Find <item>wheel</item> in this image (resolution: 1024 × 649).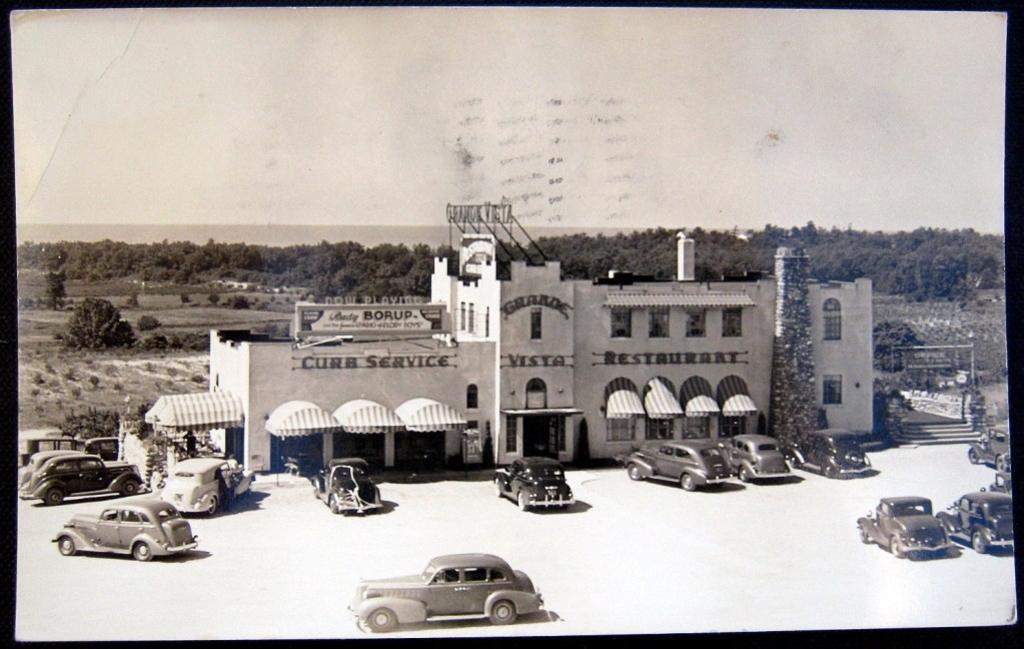
58,536,75,558.
